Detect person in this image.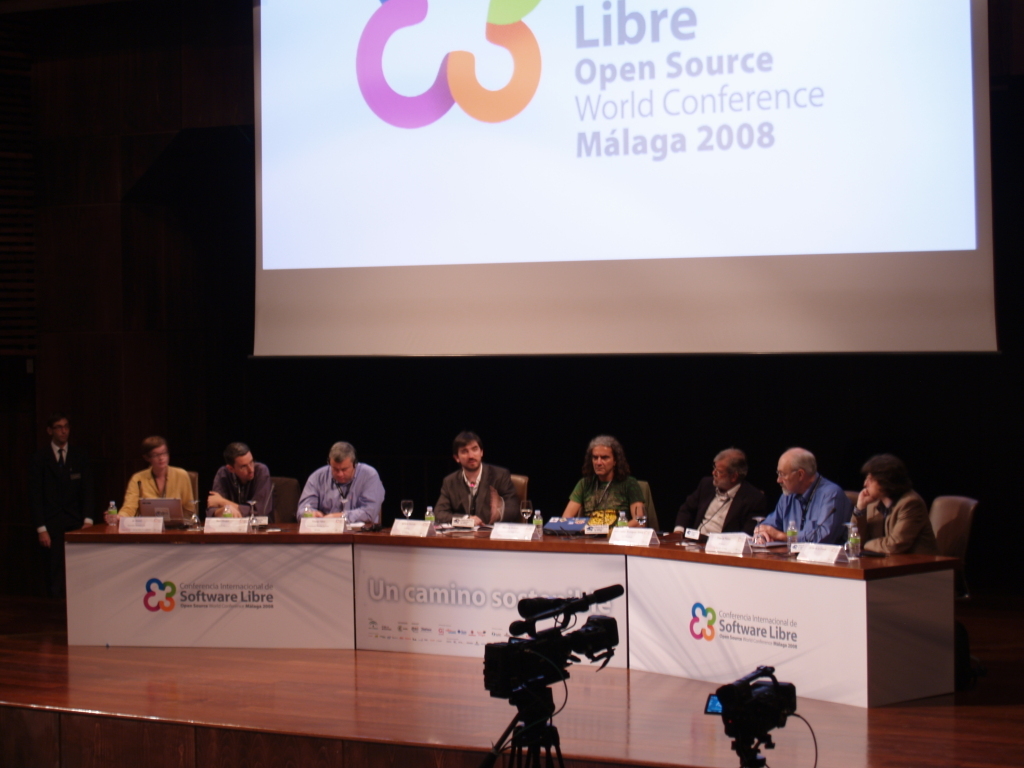
Detection: Rect(292, 444, 377, 541).
